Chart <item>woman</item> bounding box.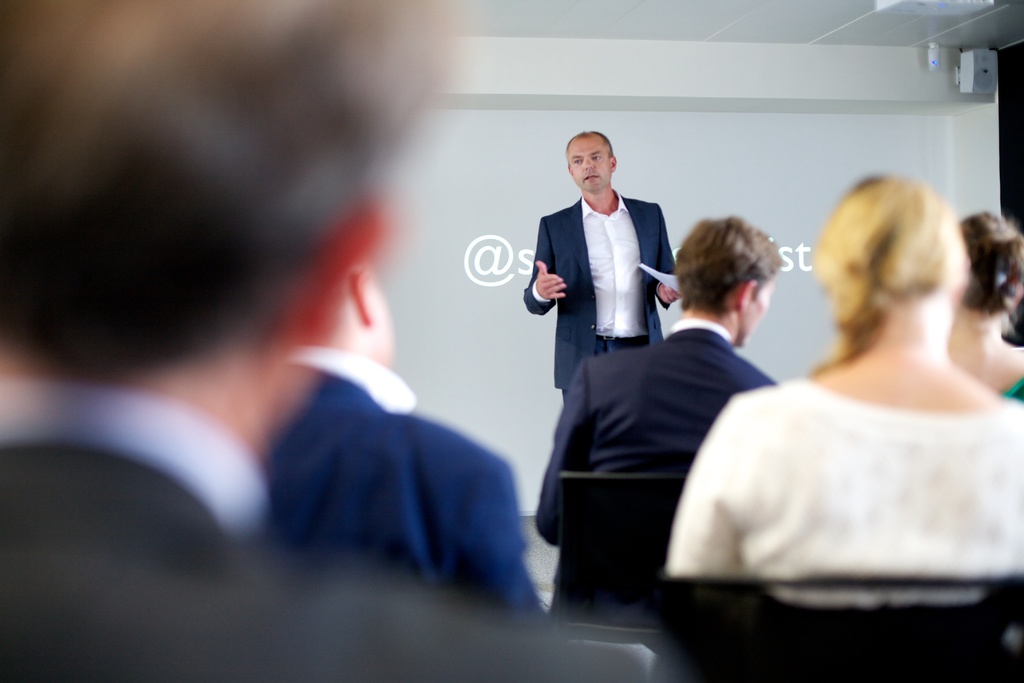
Charted: <region>950, 211, 1023, 410</region>.
